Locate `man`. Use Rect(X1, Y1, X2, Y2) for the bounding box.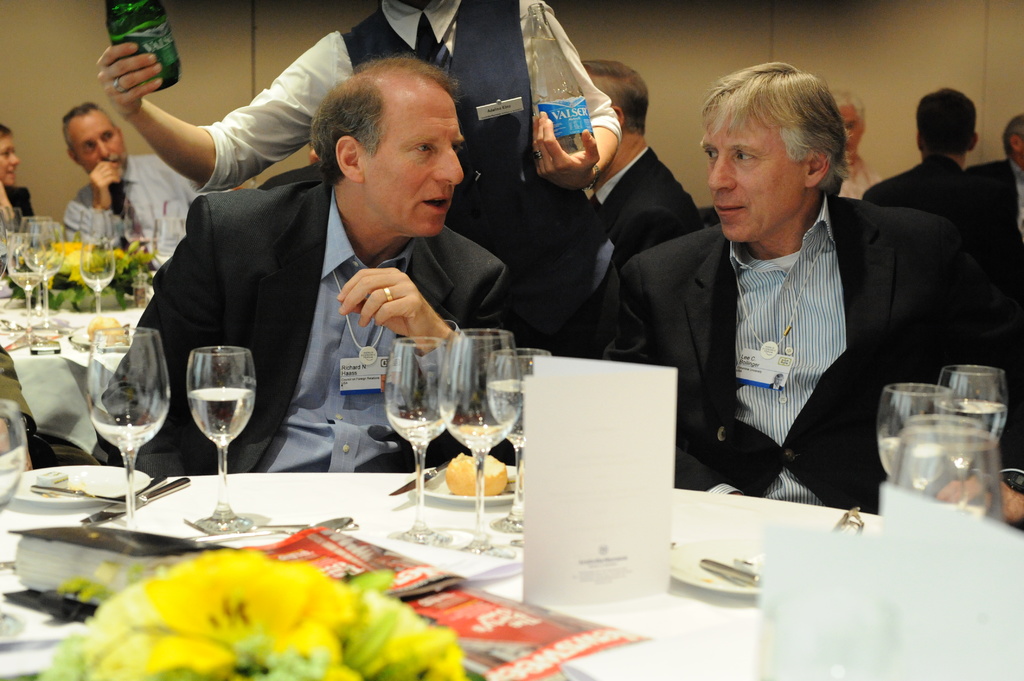
Rect(99, 56, 506, 474).
